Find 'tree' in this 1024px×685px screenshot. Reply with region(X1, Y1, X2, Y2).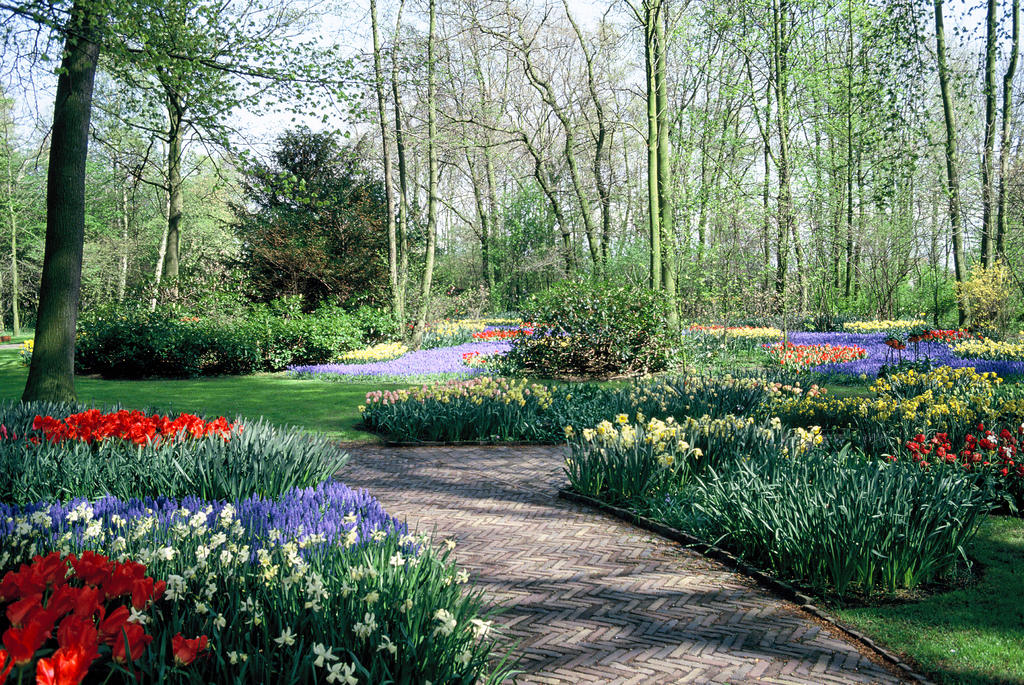
region(403, 0, 440, 353).
